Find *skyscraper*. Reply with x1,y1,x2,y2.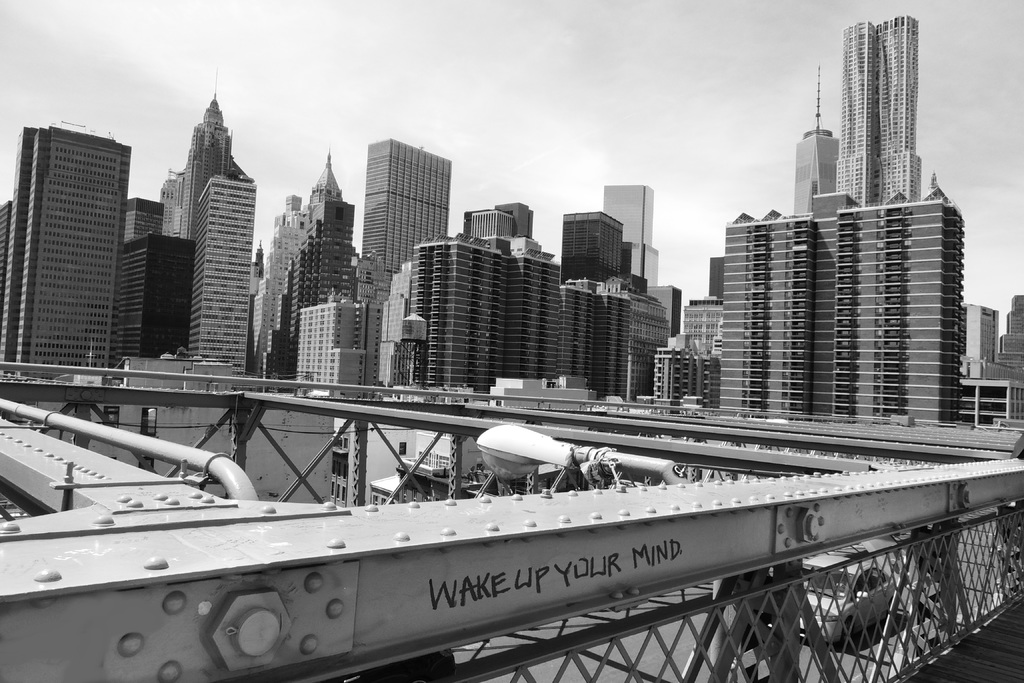
655,342,735,409.
